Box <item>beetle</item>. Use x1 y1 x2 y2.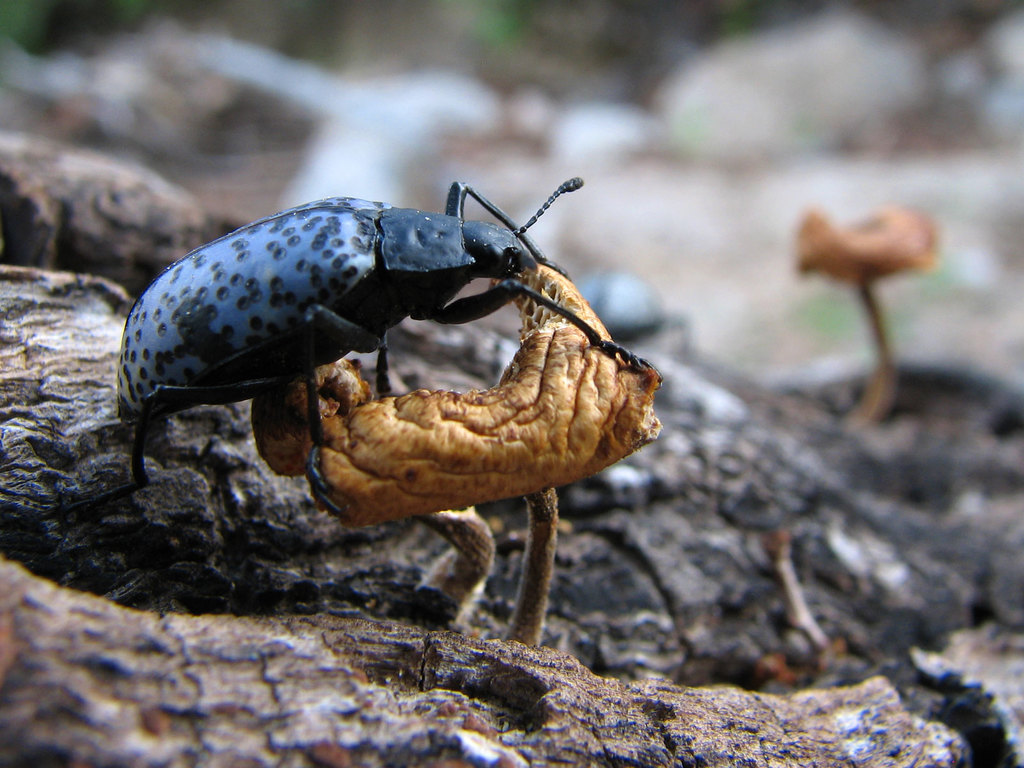
119 163 641 506.
